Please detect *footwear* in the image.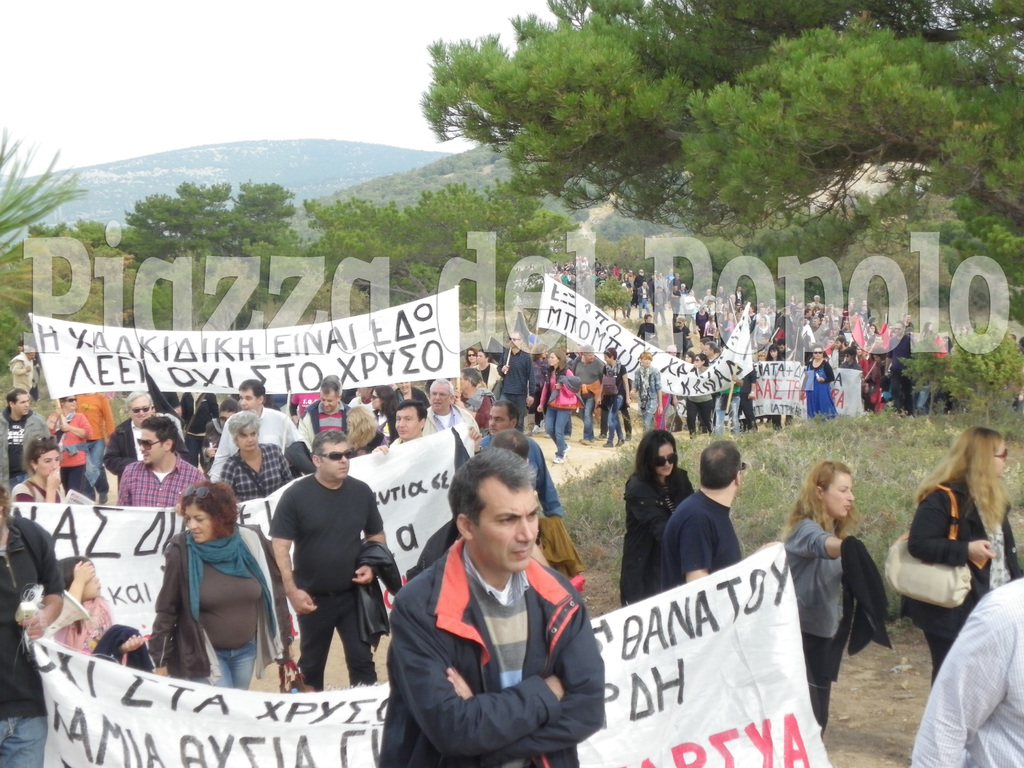
552, 455, 561, 466.
